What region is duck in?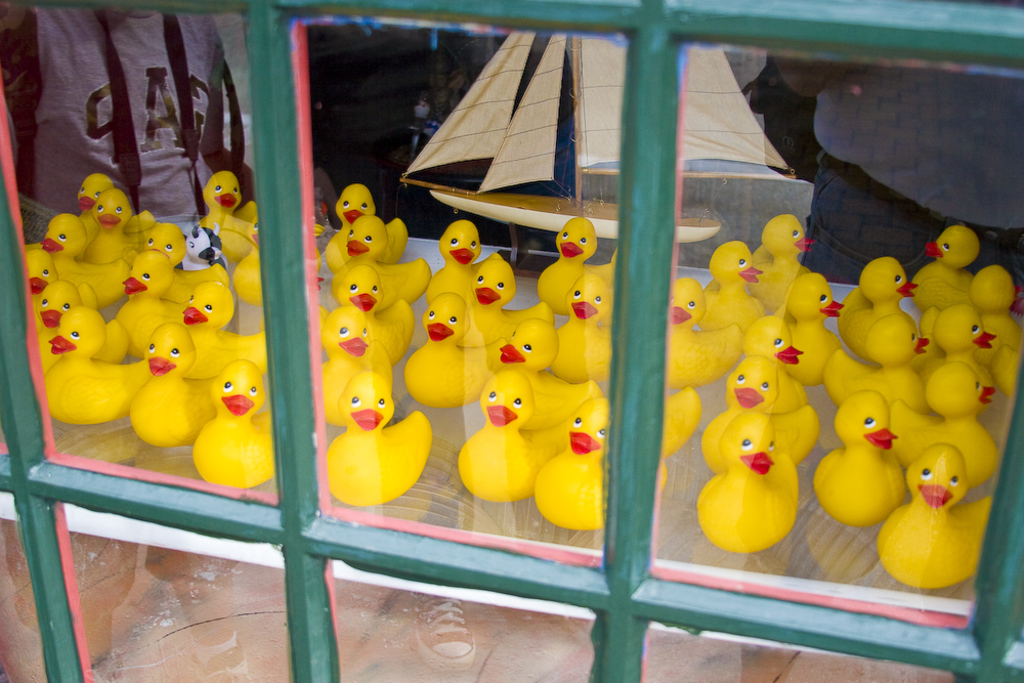
region(842, 253, 916, 358).
